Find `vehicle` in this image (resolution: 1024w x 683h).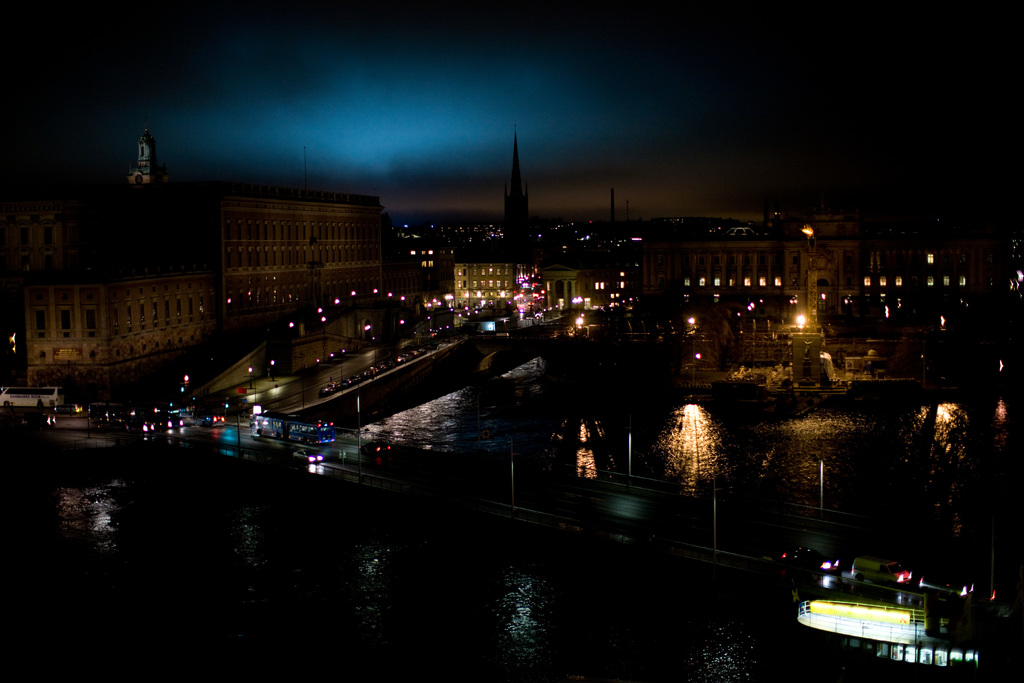
<bbox>256, 413, 337, 448</bbox>.
